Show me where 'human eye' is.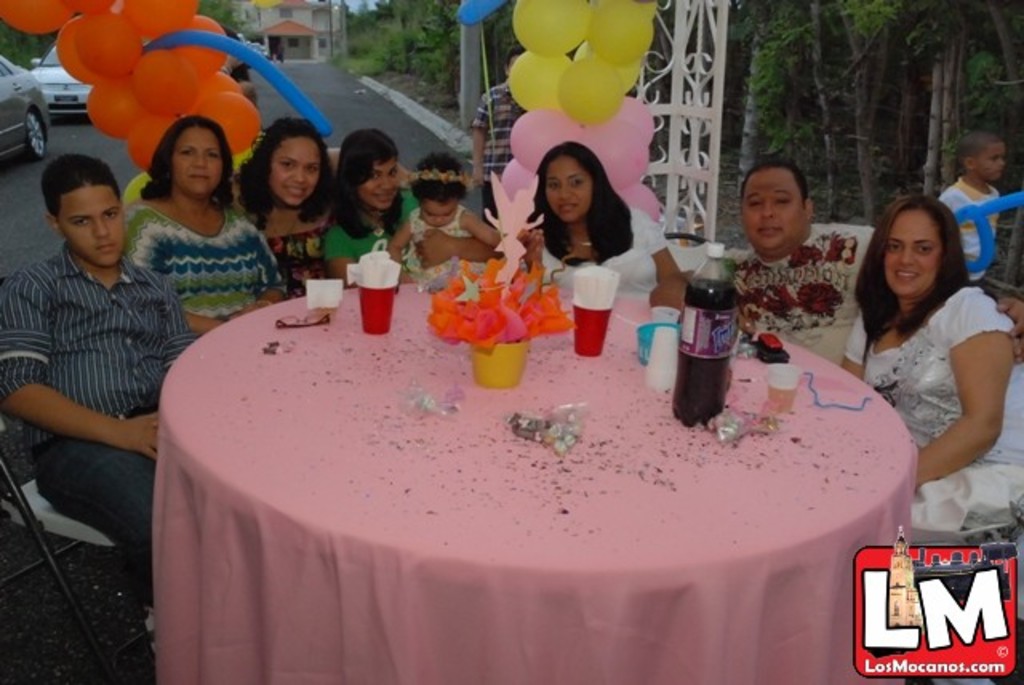
'human eye' is at {"left": 210, "top": 146, "right": 224, "bottom": 158}.
